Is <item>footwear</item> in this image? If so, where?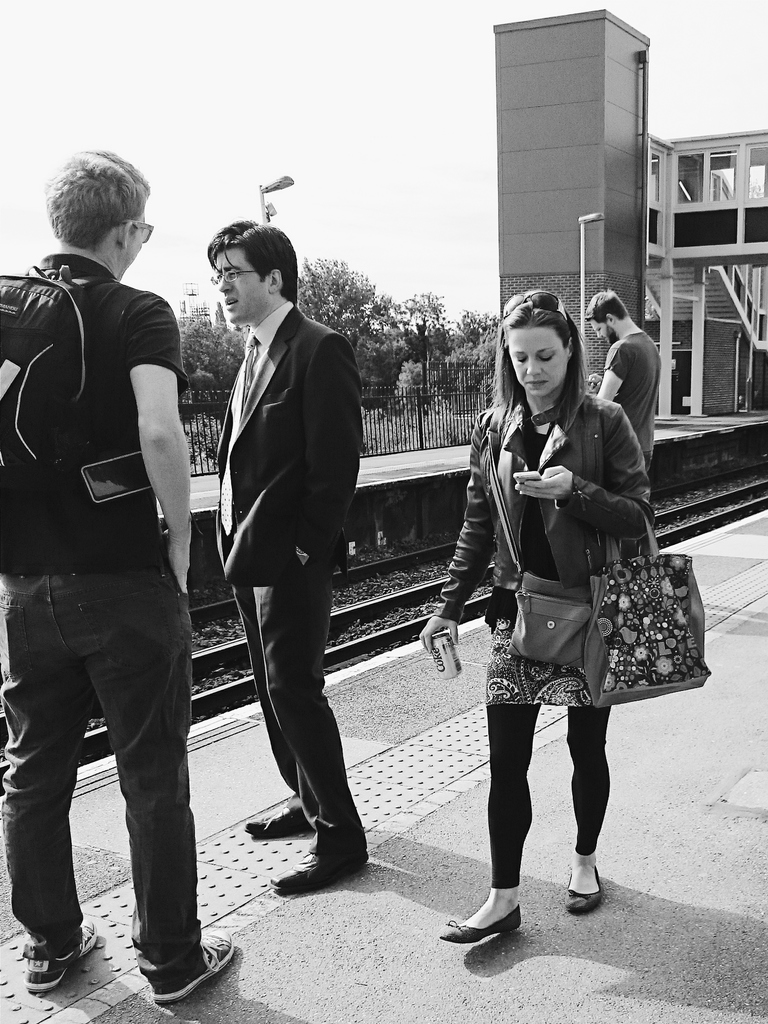
Yes, at <bbox>562, 861, 599, 917</bbox>.
